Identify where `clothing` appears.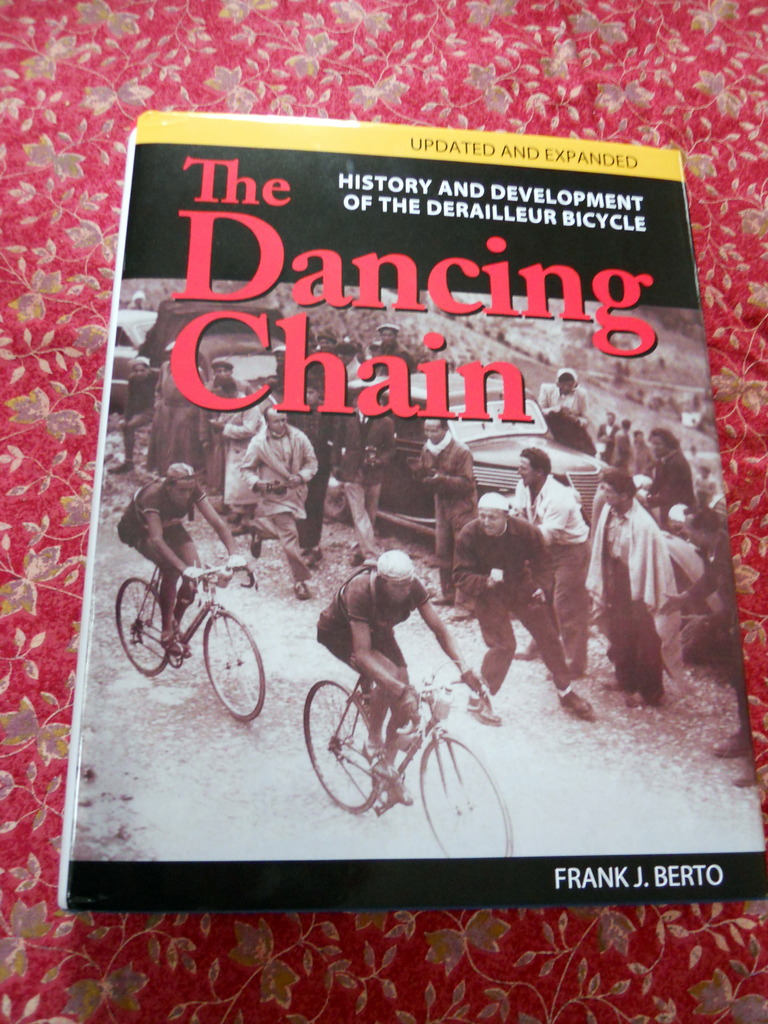
Appears at [x1=317, y1=574, x2=403, y2=700].
